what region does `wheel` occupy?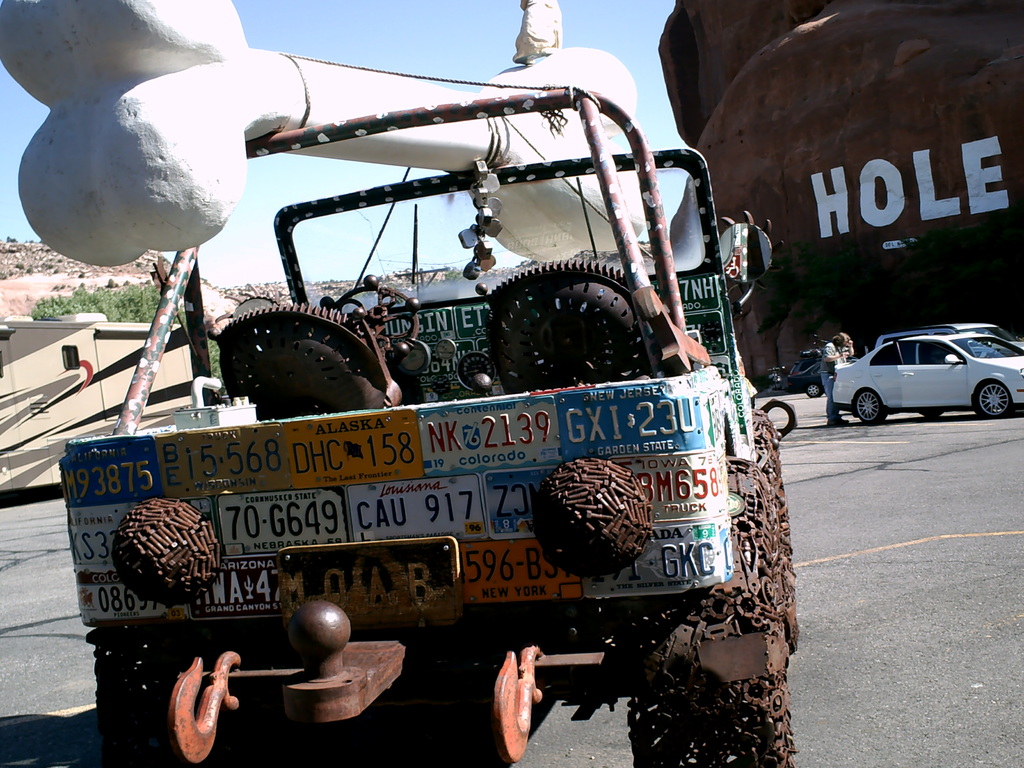
left=85, top=623, right=277, bottom=767.
